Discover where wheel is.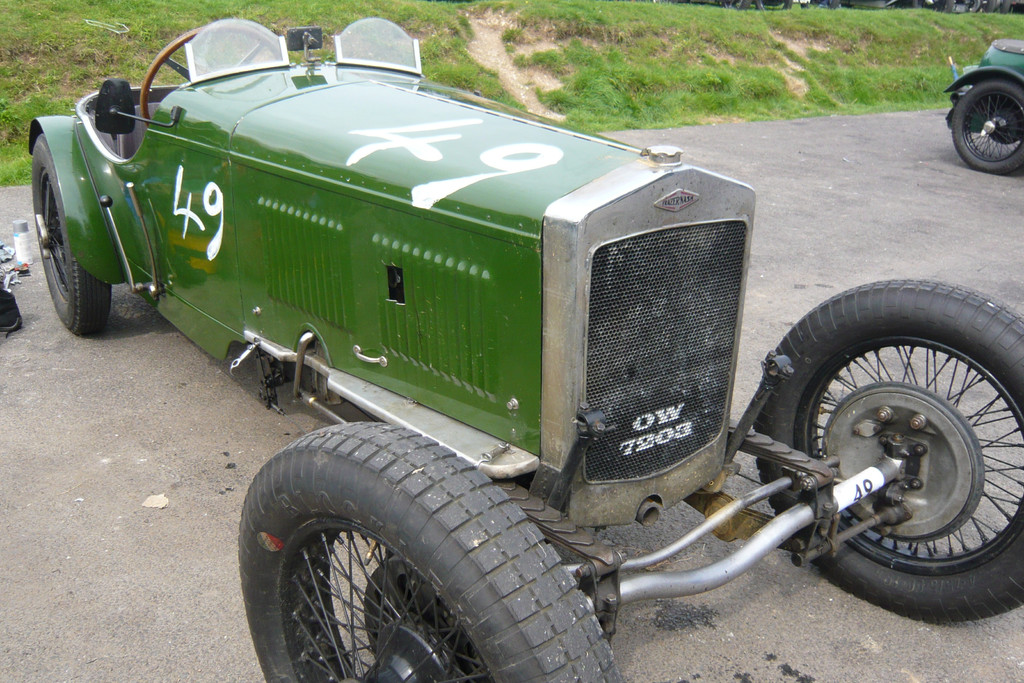
Discovered at <region>28, 129, 118, 331</region>.
